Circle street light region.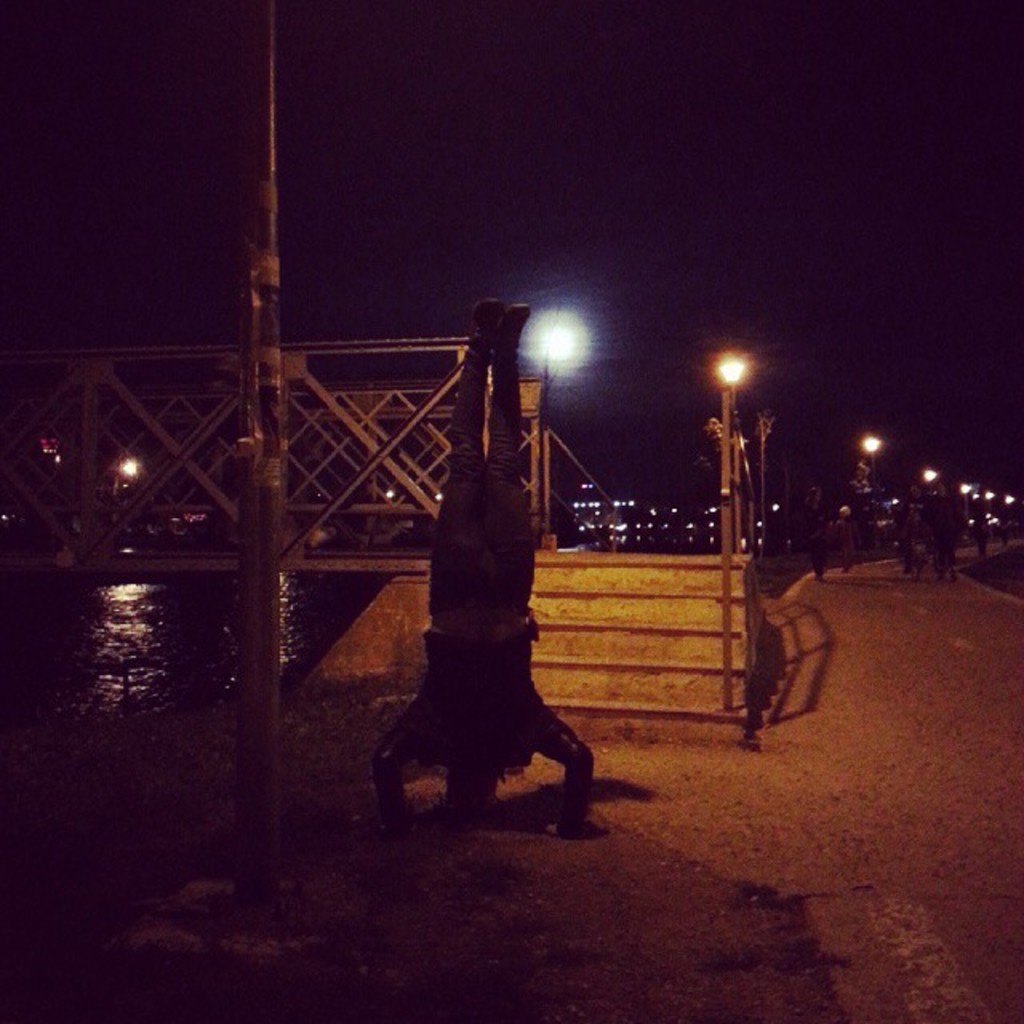
Region: {"left": 997, "top": 490, "right": 1011, "bottom": 523}.
